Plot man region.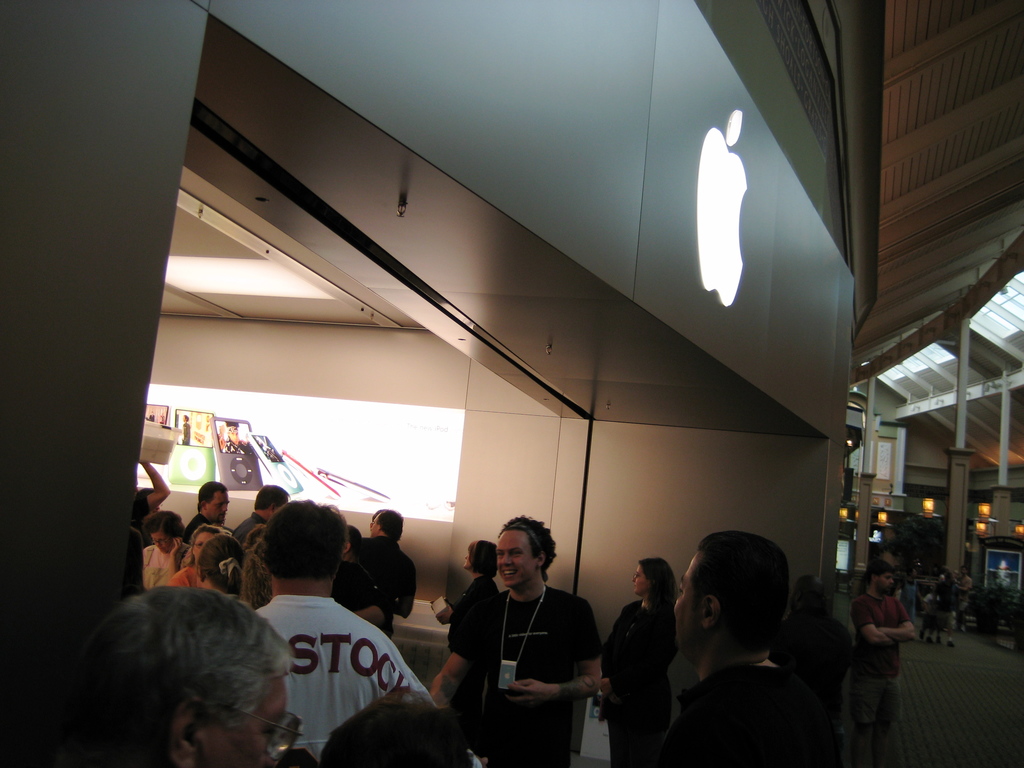
Plotted at 148:410:156:421.
